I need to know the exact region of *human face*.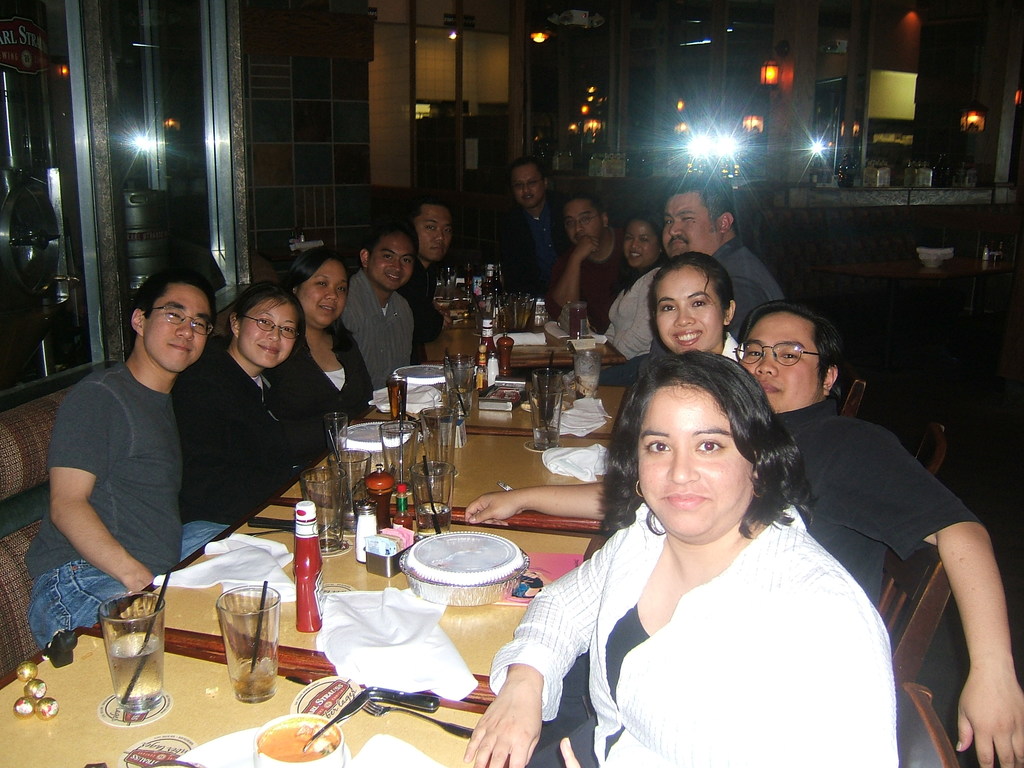
Region: <region>238, 302, 295, 367</region>.
